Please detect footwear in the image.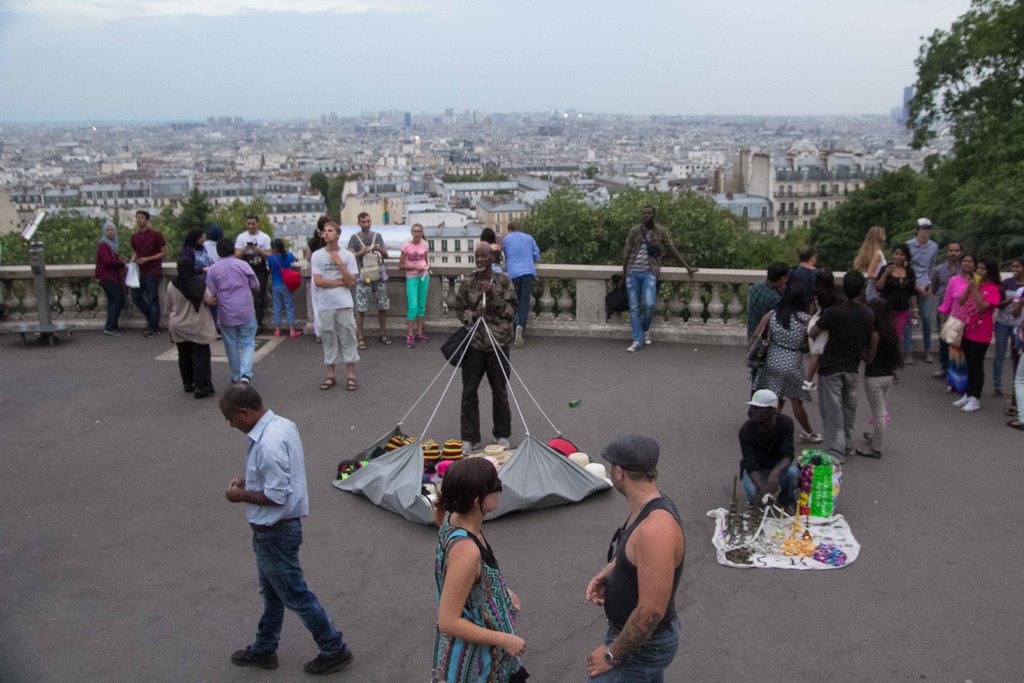
bbox=(416, 329, 429, 344).
